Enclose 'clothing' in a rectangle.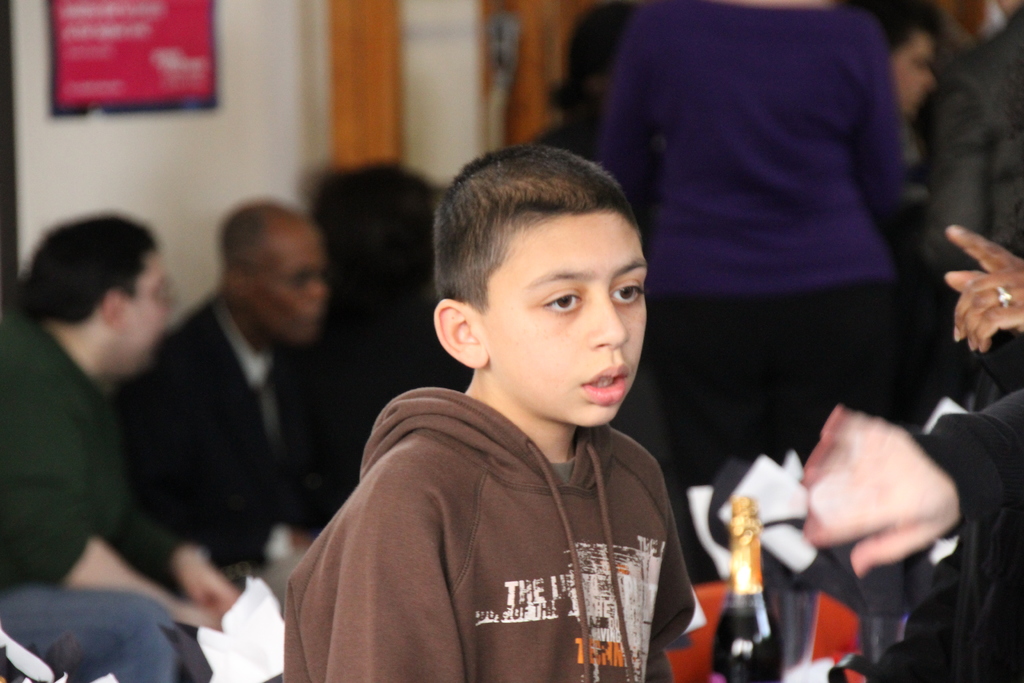
134:294:310:591.
